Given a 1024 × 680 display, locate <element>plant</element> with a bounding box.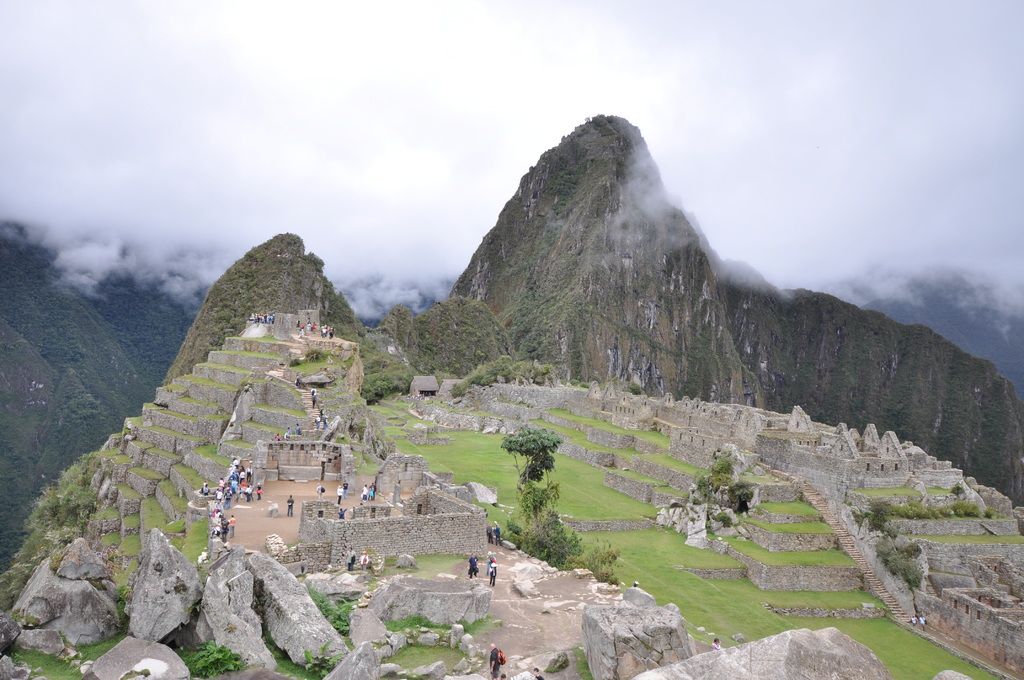
Located: locate(442, 380, 466, 395).
